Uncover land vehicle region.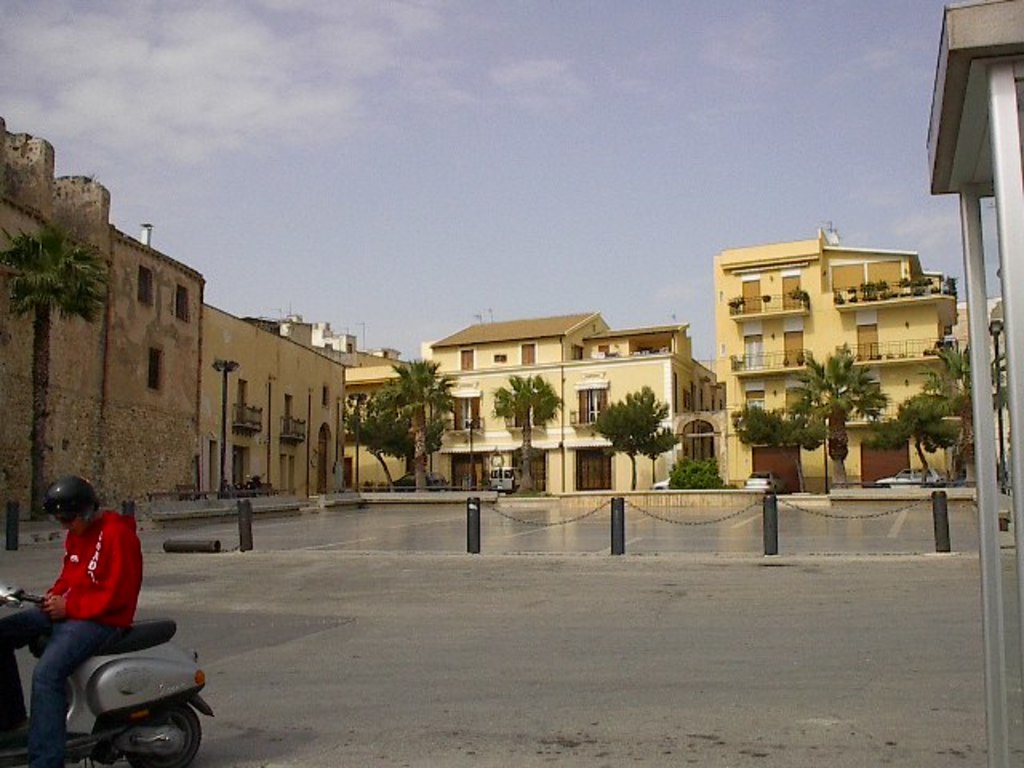
Uncovered: [left=658, top=477, right=669, bottom=488].
